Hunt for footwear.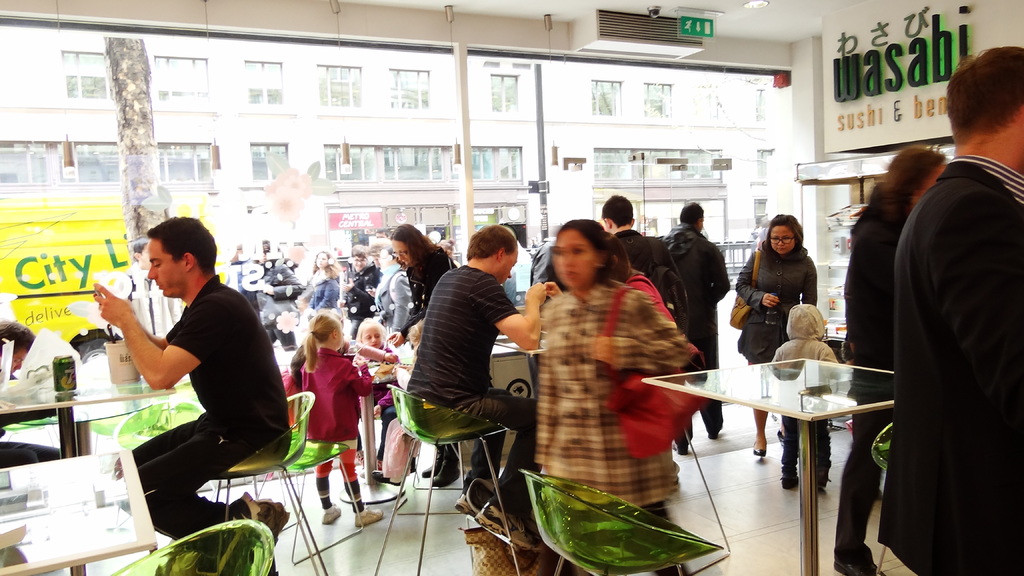
Hunted down at 454, 476, 491, 524.
